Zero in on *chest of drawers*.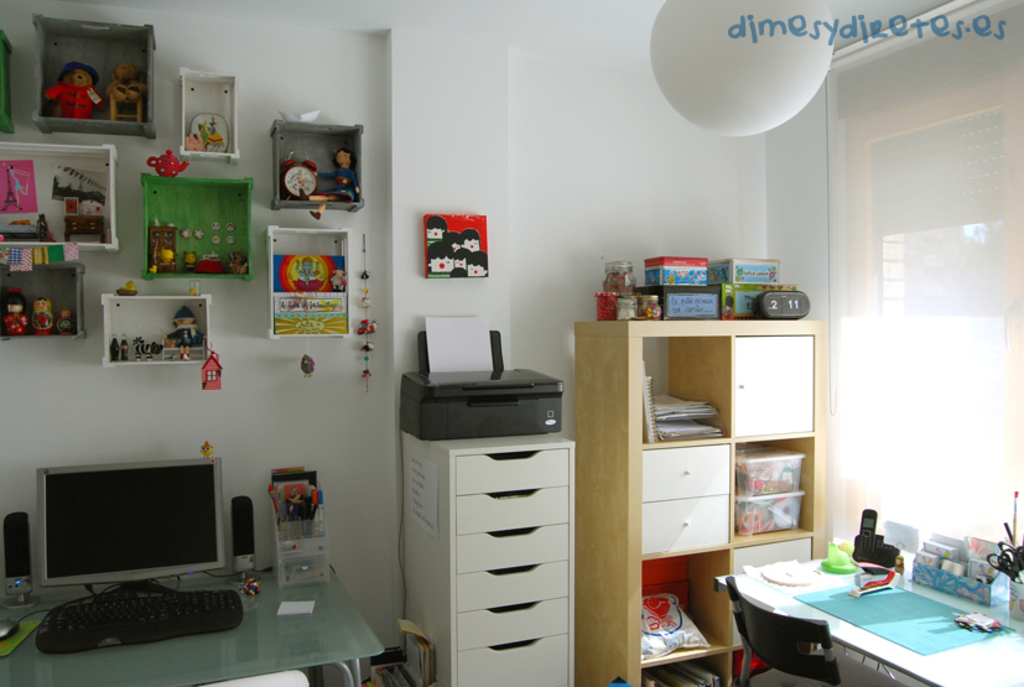
Zeroed in: (left=397, top=437, right=576, bottom=686).
